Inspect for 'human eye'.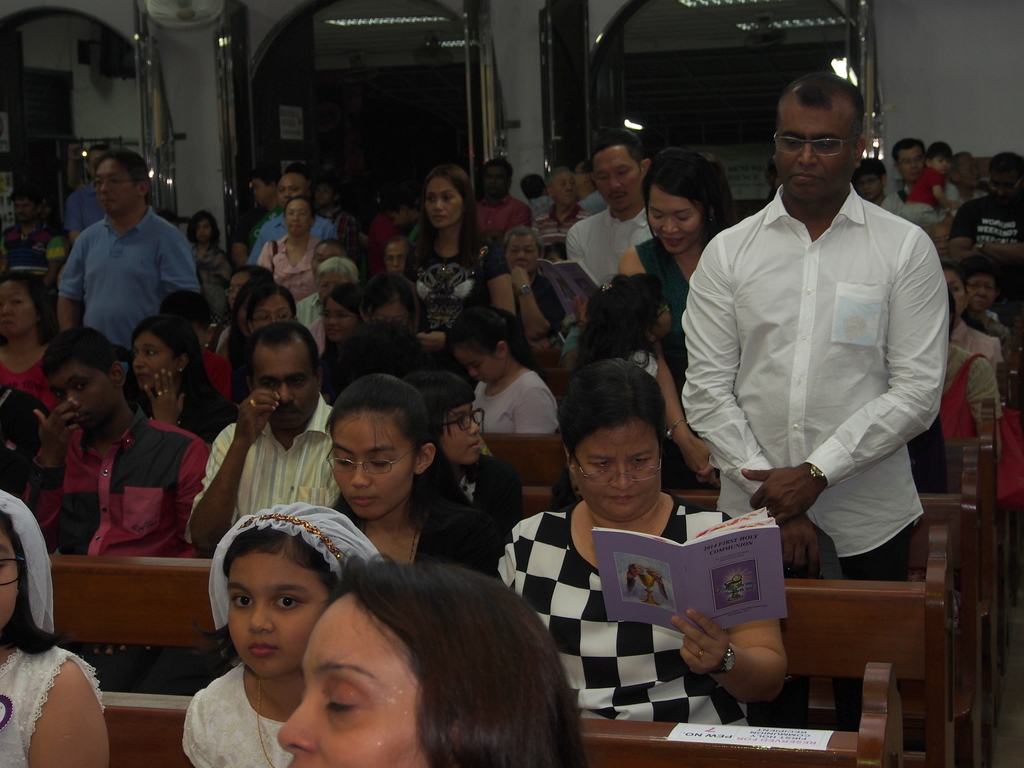
Inspection: (x1=473, y1=363, x2=481, y2=369).
